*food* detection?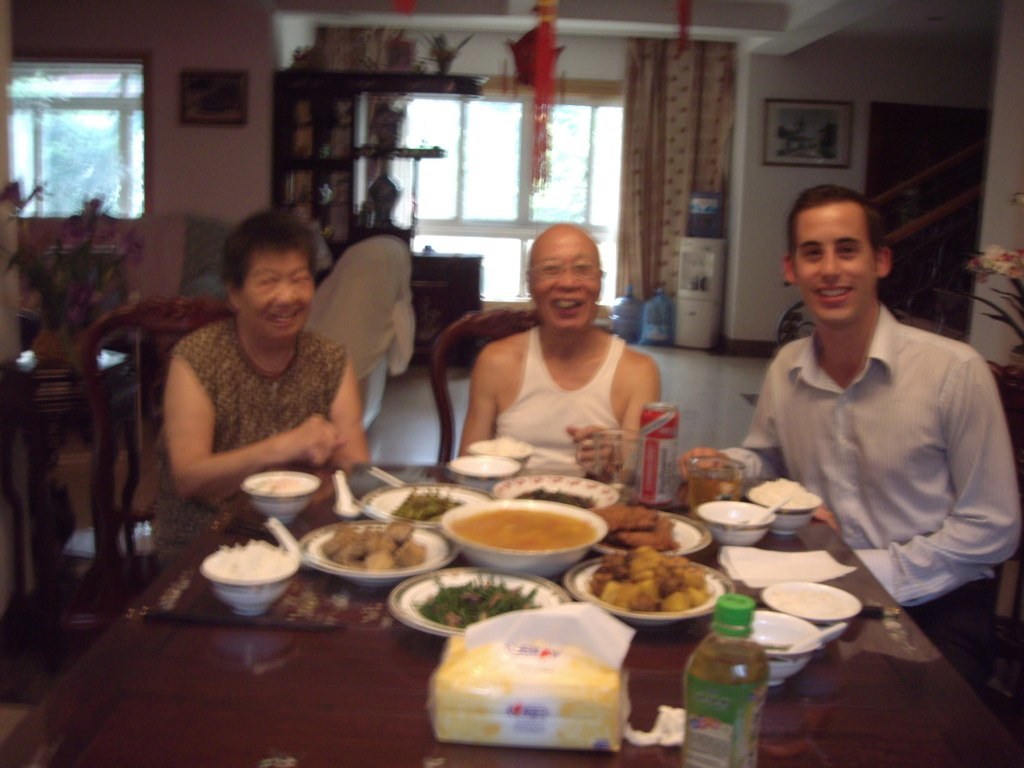
bbox=[591, 549, 713, 618]
